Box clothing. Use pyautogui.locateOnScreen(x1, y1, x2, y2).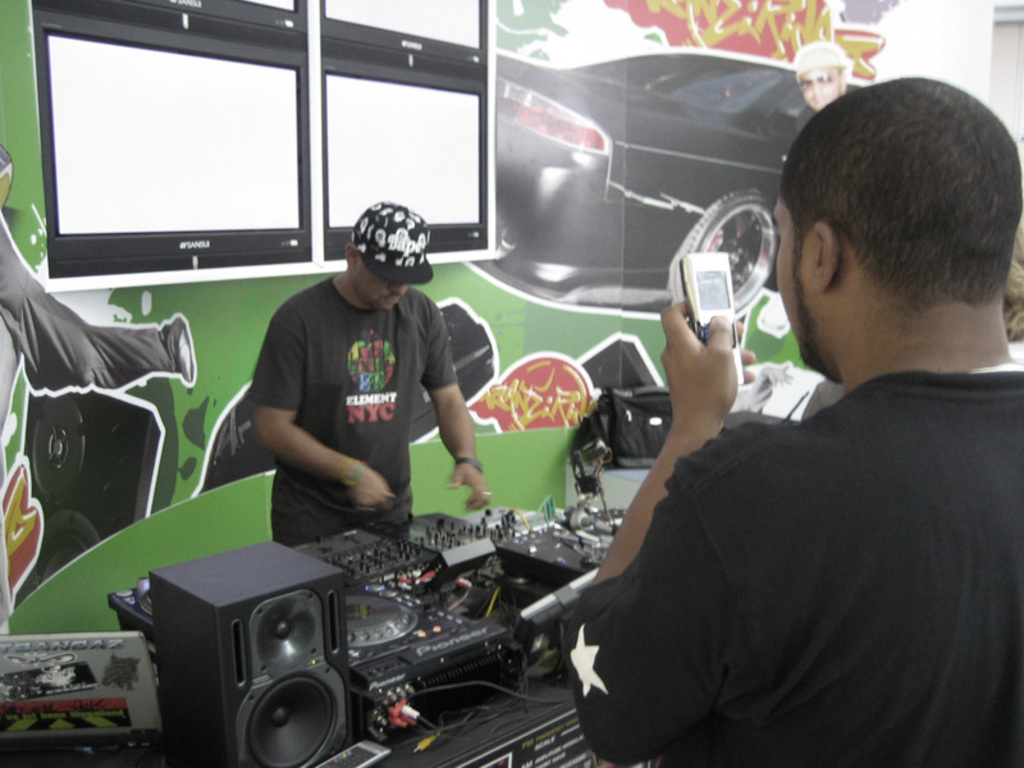
pyautogui.locateOnScreen(242, 273, 460, 550).
